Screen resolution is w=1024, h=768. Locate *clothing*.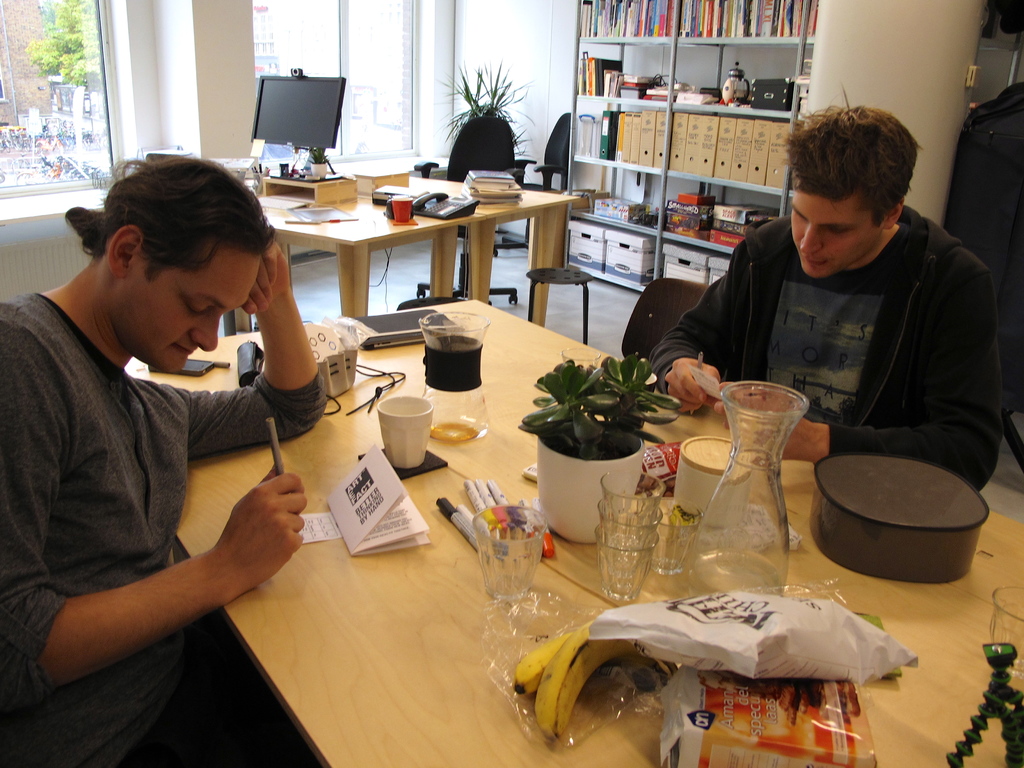
x1=4, y1=278, x2=330, y2=767.
